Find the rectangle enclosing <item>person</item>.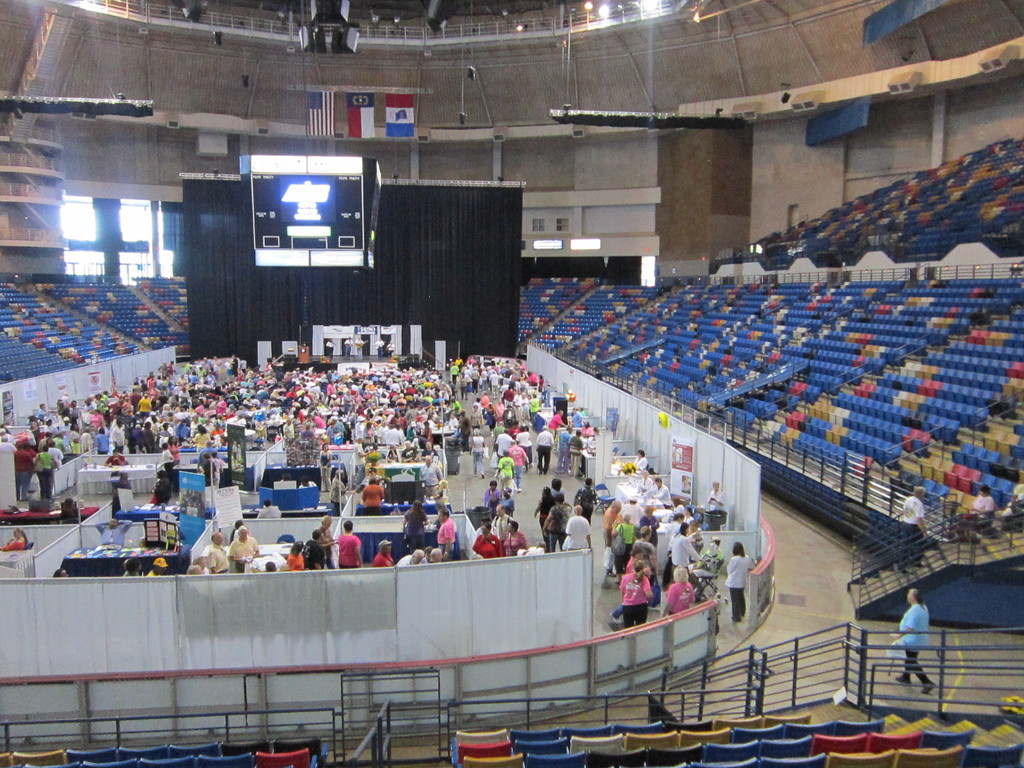
665,522,700,573.
